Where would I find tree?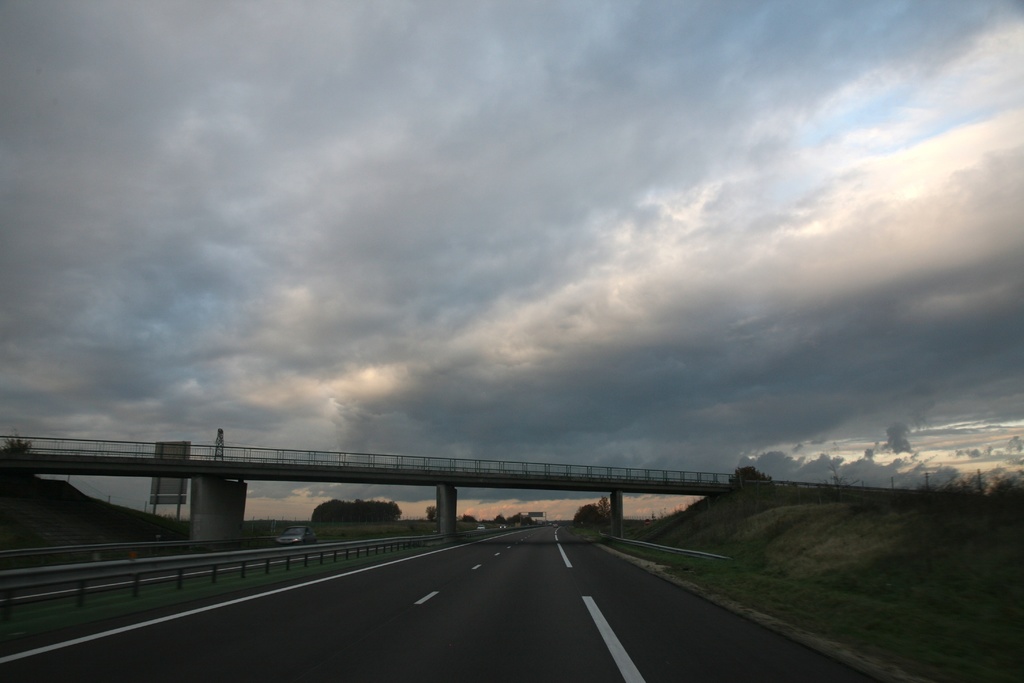
At [left=452, top=513, right=479, bottom=524].
